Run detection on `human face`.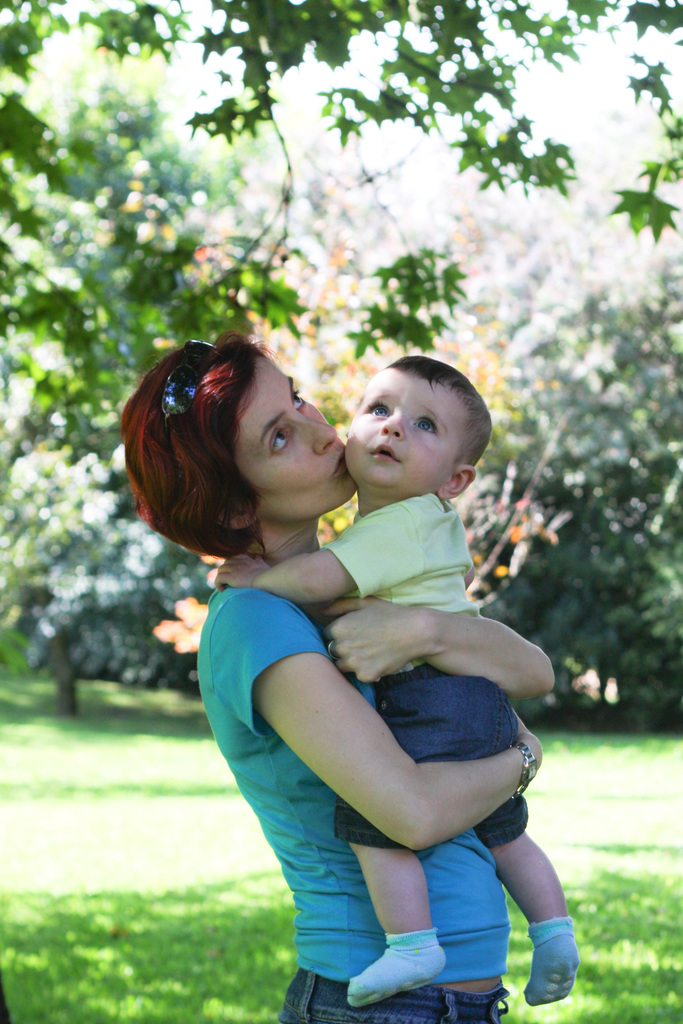
Result: detection(344, 372, 463, 498).
